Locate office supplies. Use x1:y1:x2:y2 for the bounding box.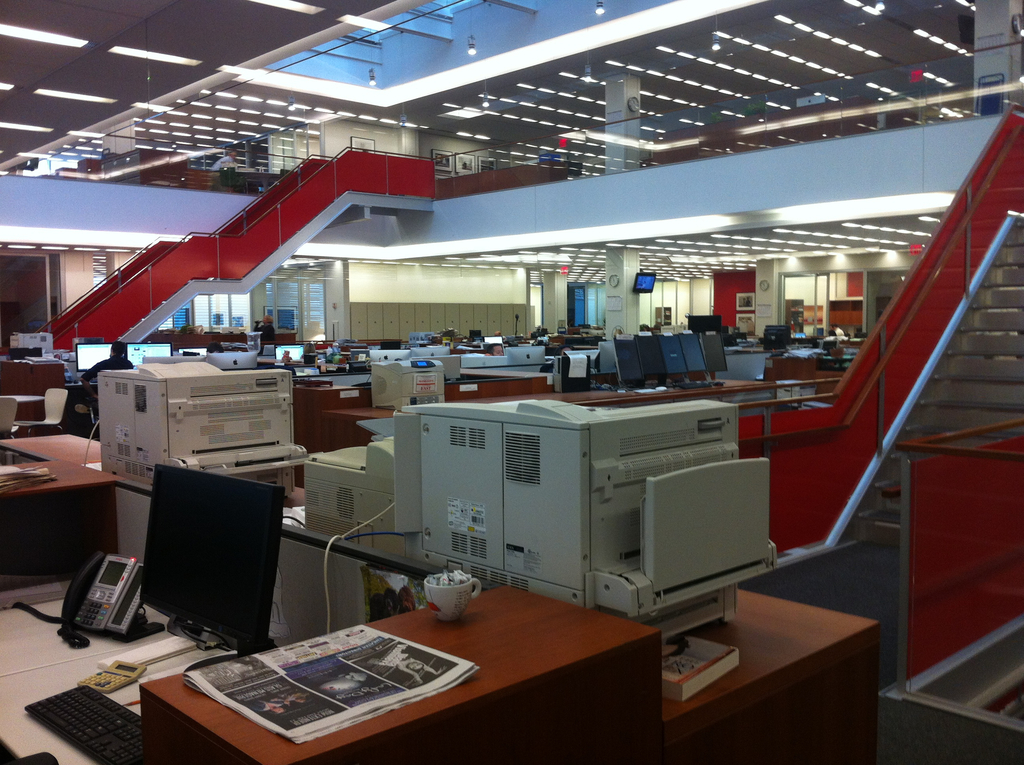
193:631:473:741.
